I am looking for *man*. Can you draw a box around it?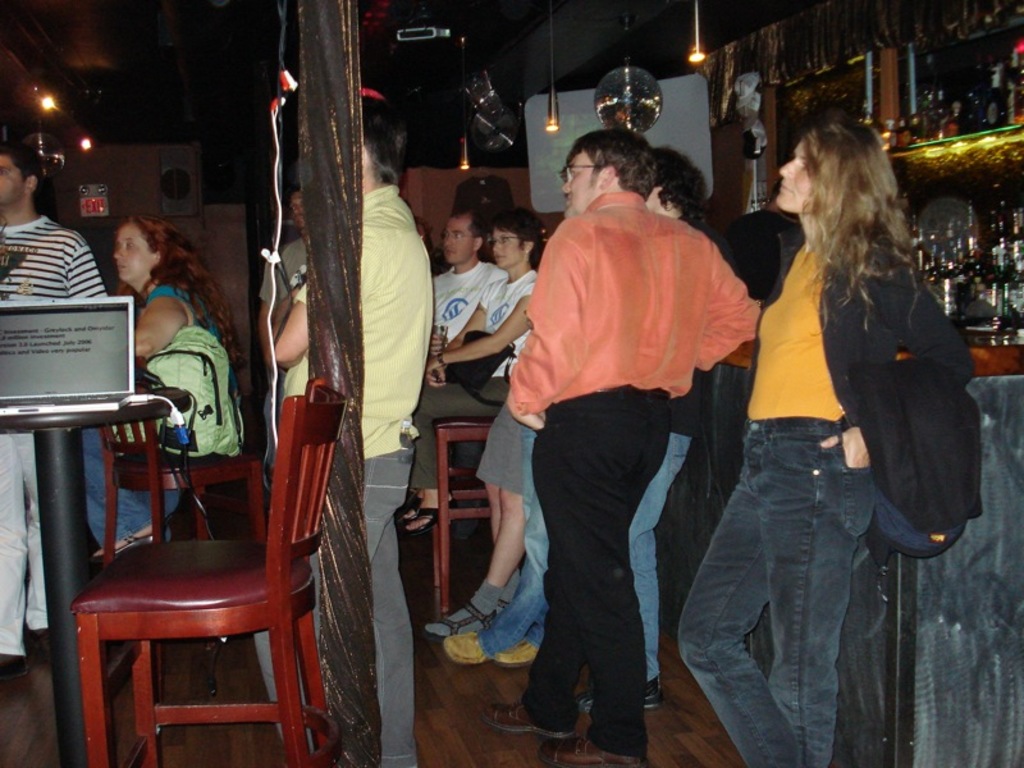
Sure, the bounding box is 480/134/759/727.
